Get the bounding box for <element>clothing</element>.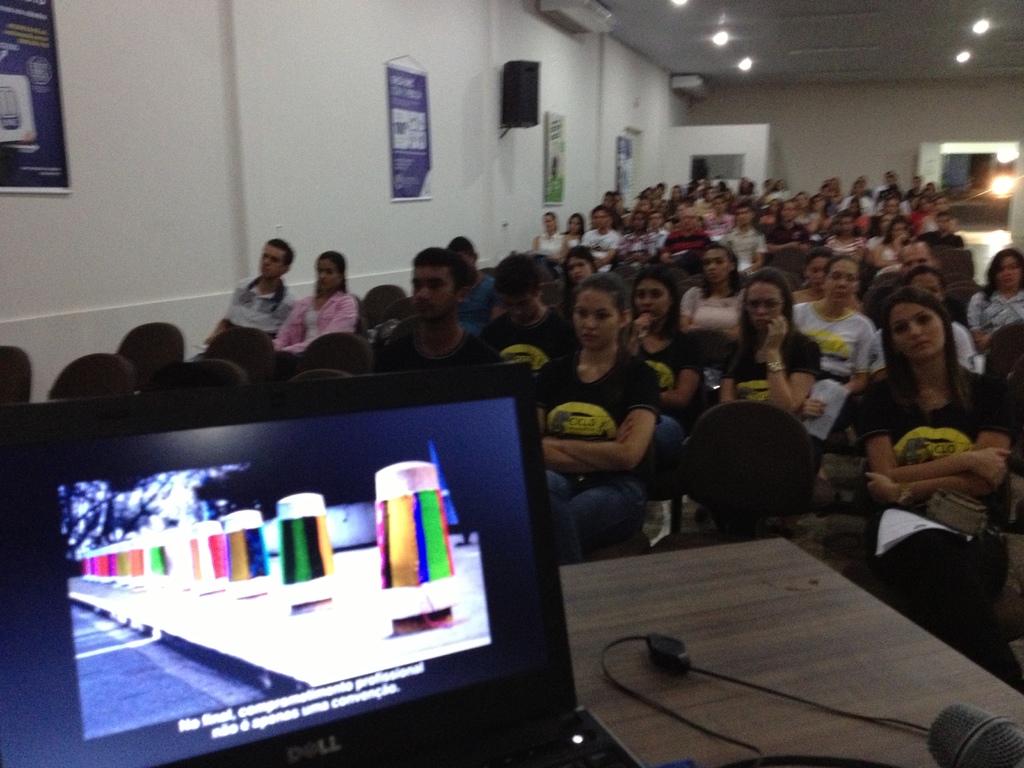
{"left": 678, "top": 285, "right": 750, "bottom": 345}.
